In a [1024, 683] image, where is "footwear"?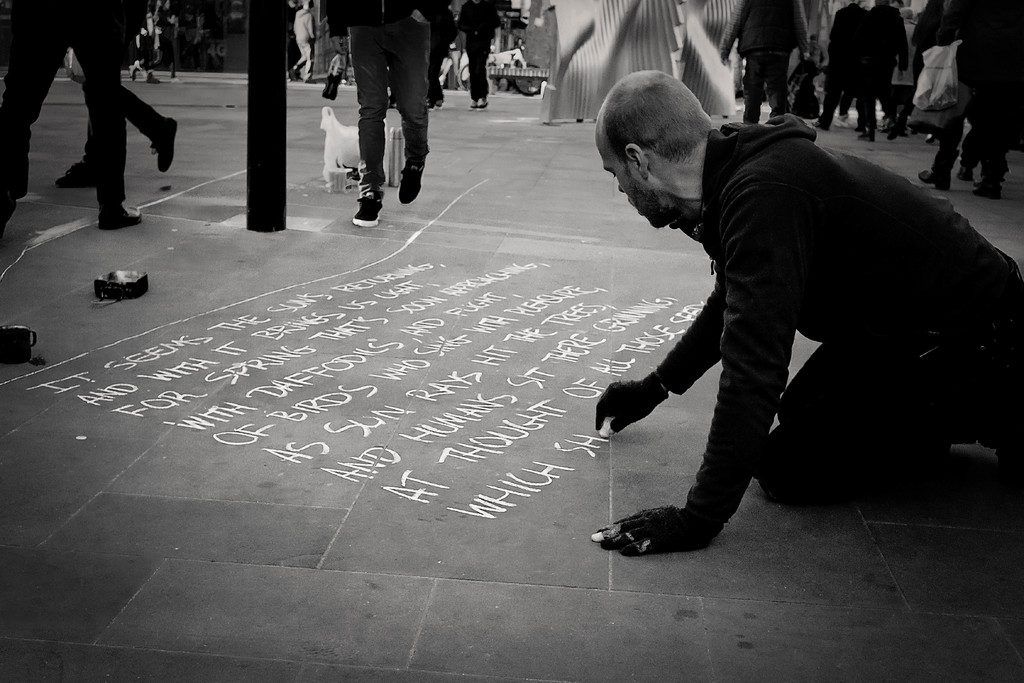
crop(434, 102, 445, 108).
